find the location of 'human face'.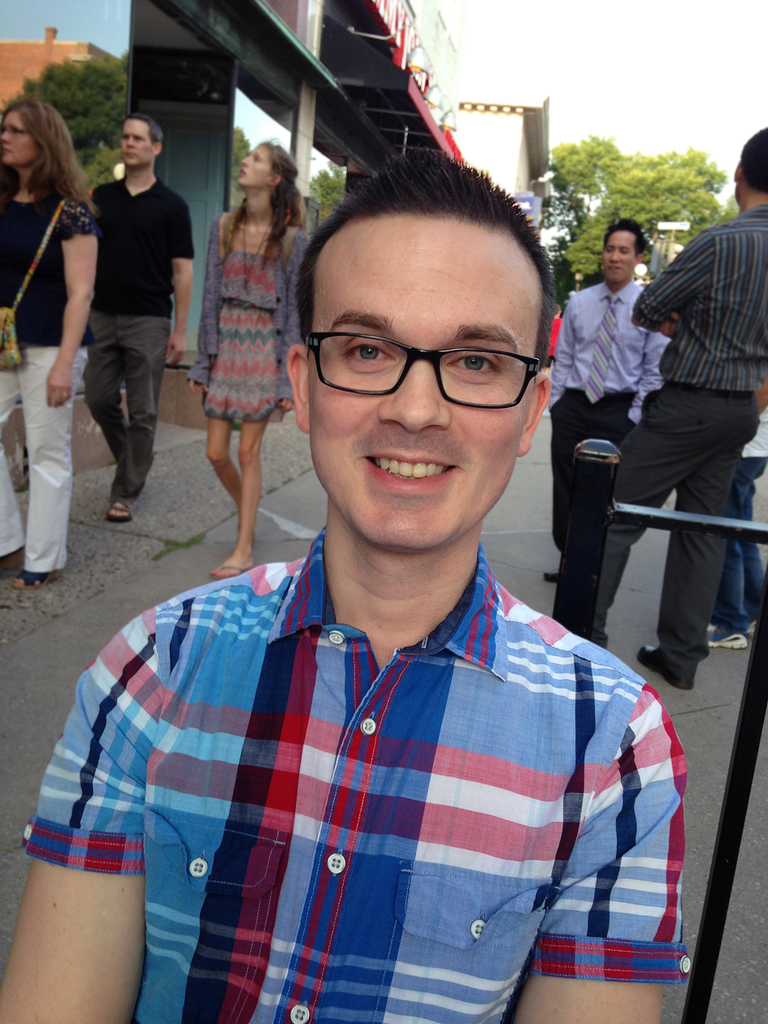
Location: BBox(303, 207, 546, 558).
